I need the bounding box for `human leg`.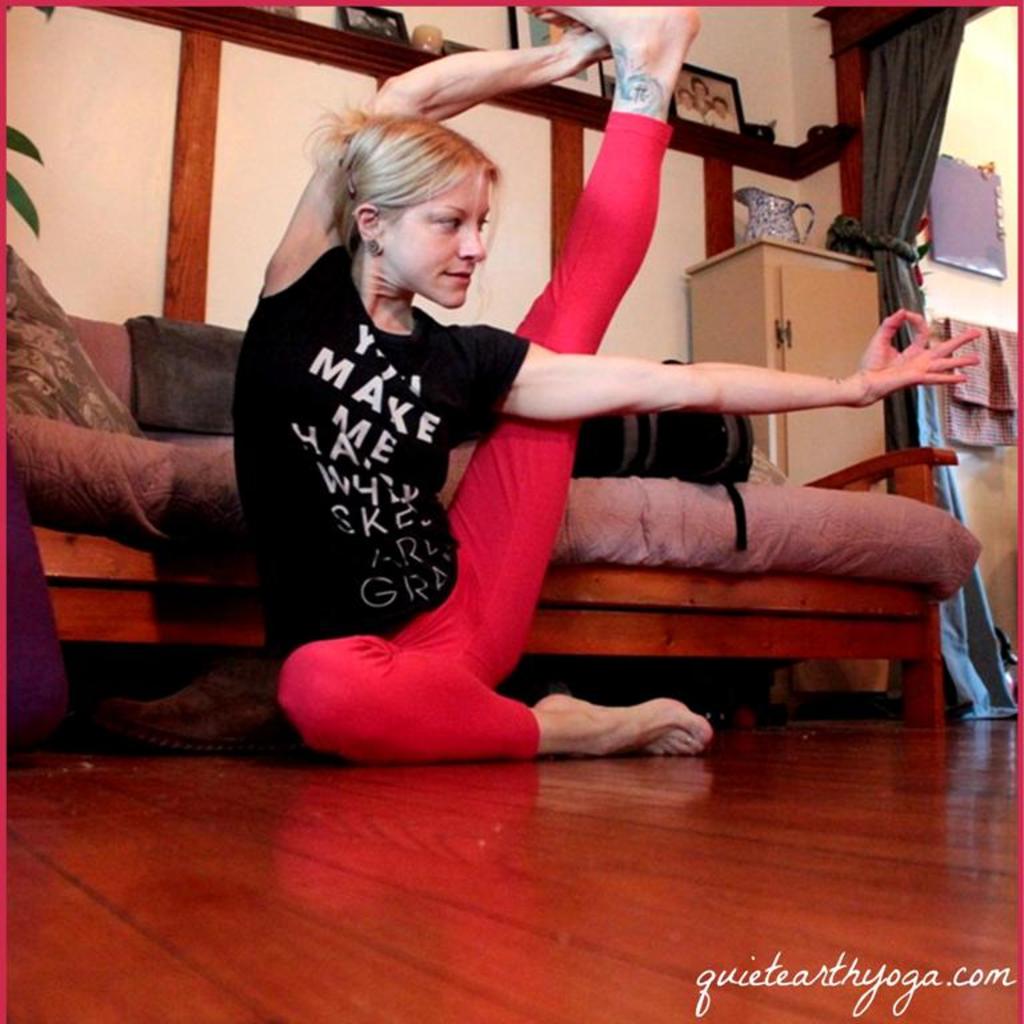
Here it is: left=431, top=0, right=703, bottom=681.
